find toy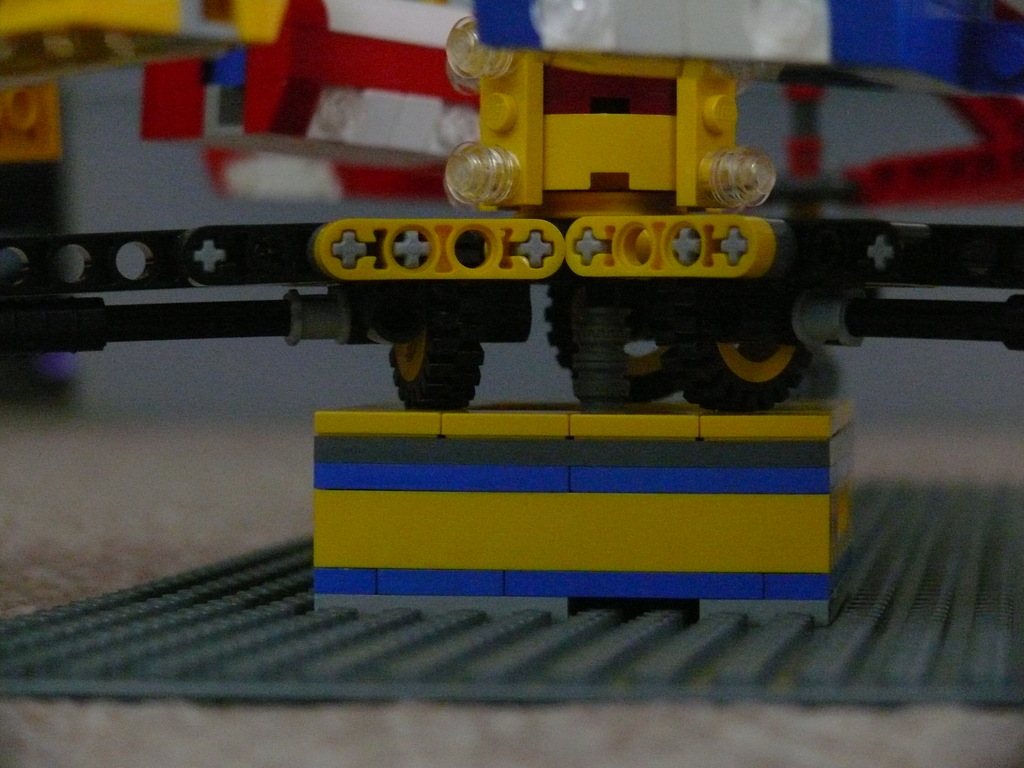
(left=0, top=0, right=1023, bottom=703)
